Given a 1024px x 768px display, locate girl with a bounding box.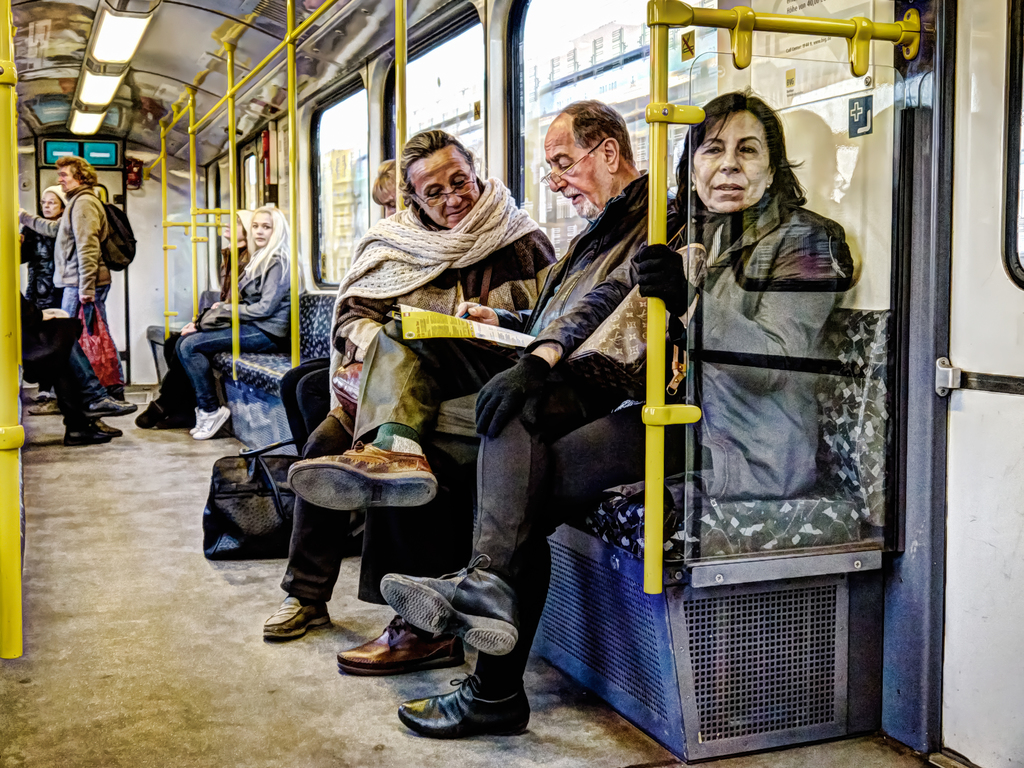
Located: {"left": 174, "top": 196, "right": 308, "bottom": 441}.
